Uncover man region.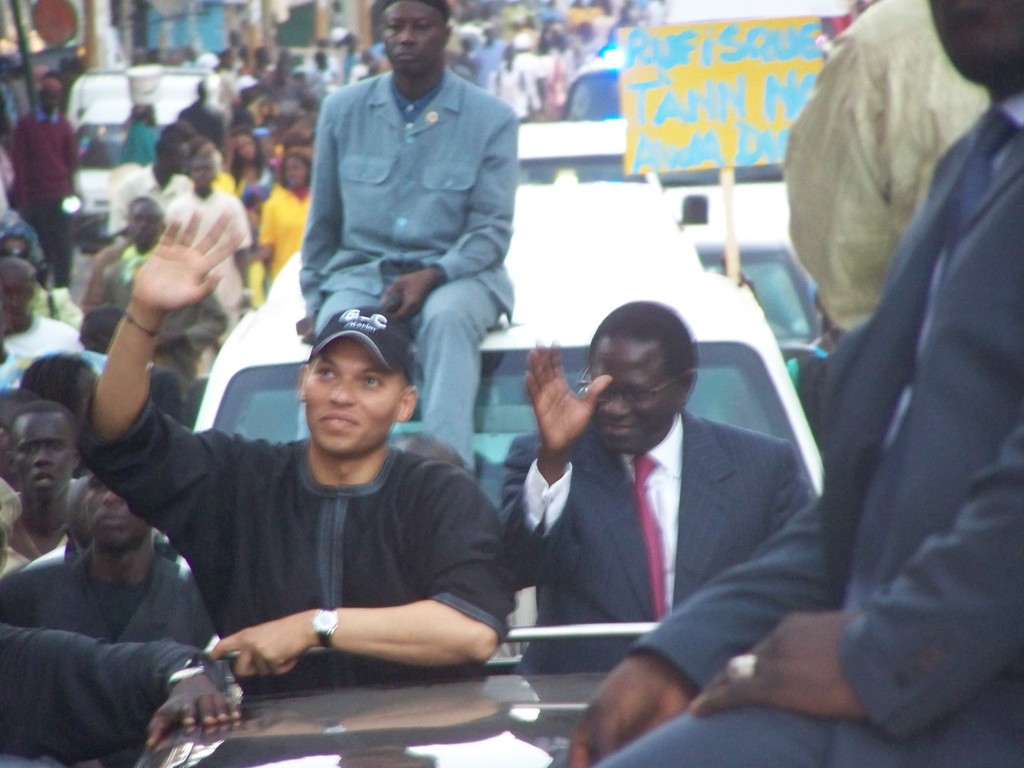
Uncovered: left=561, top=0, right=1023, bottom=767.
